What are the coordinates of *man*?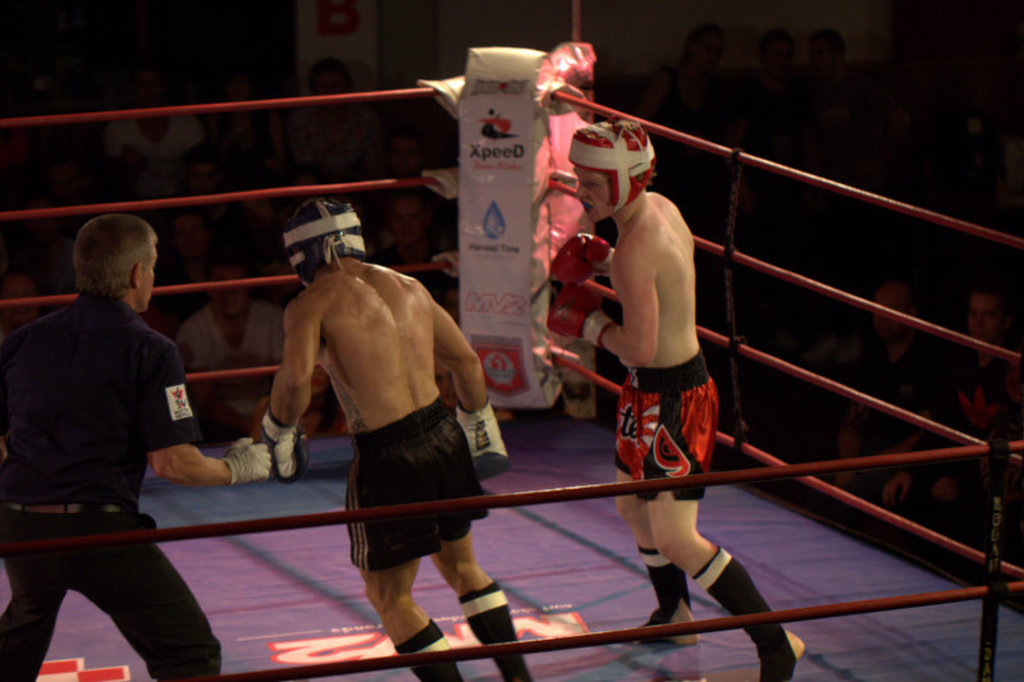
pyautogui.locateOnScreen(0, 209, 276, 681).
